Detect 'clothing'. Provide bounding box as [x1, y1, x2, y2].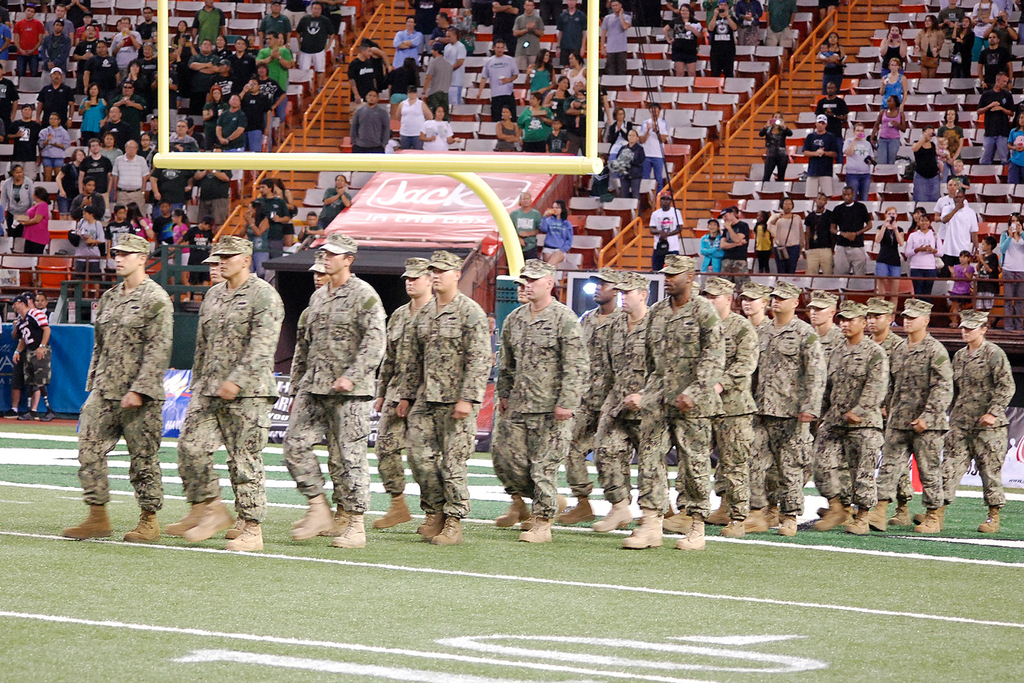
[541, 214, 574, 253].
